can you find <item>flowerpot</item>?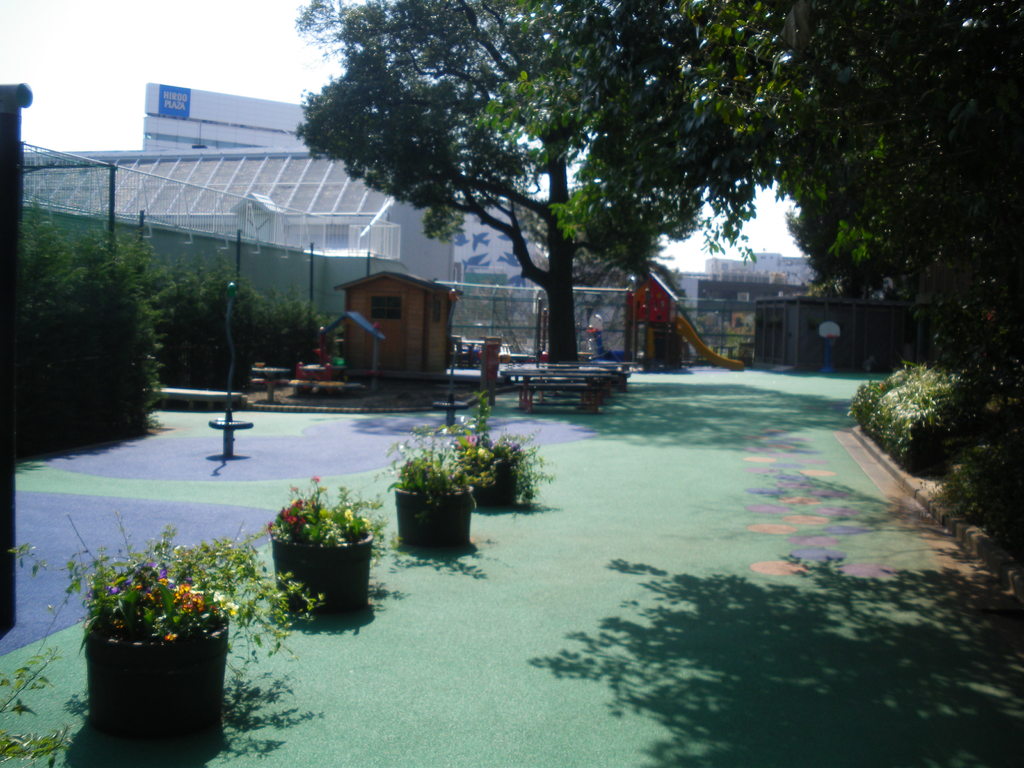
Yes, bounding box: x1=72, y1=561, x2=228, y2=739.
